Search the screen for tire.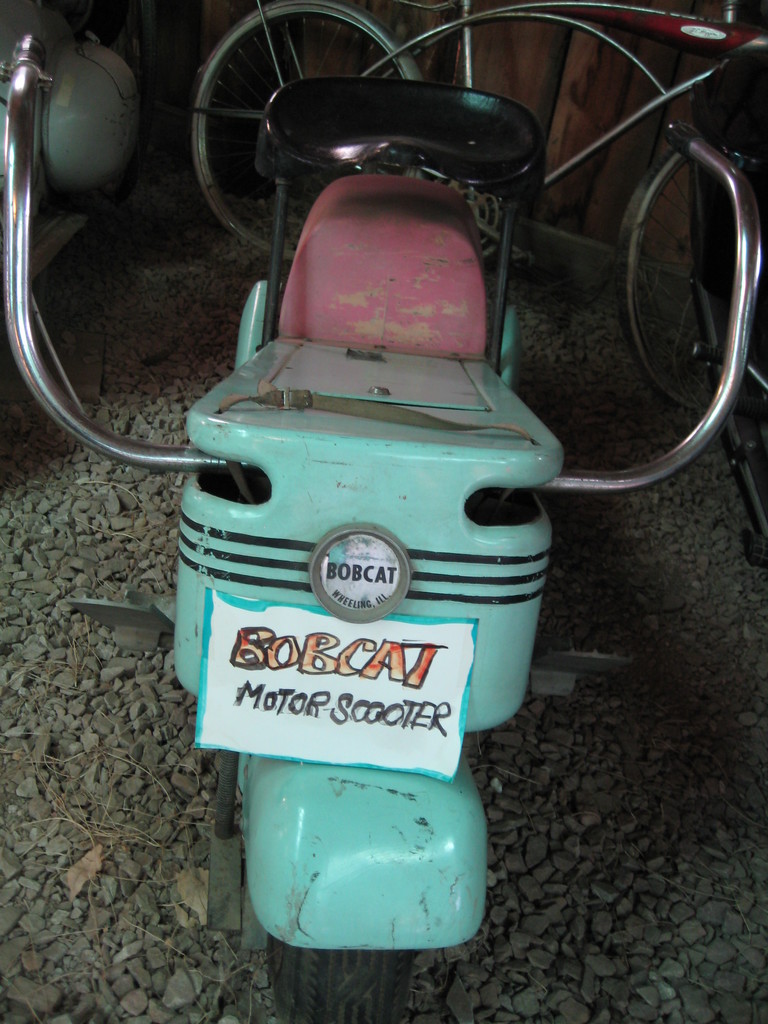
Found at bbox=[171, 0, 418, 260].
